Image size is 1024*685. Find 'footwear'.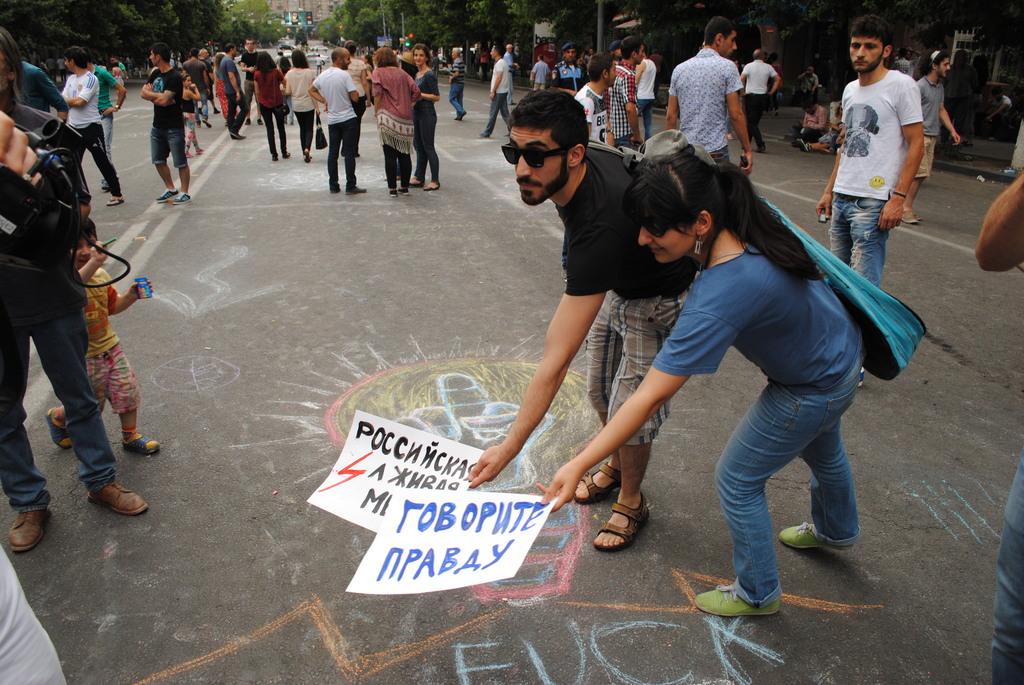
102, 180, 109, 189.
